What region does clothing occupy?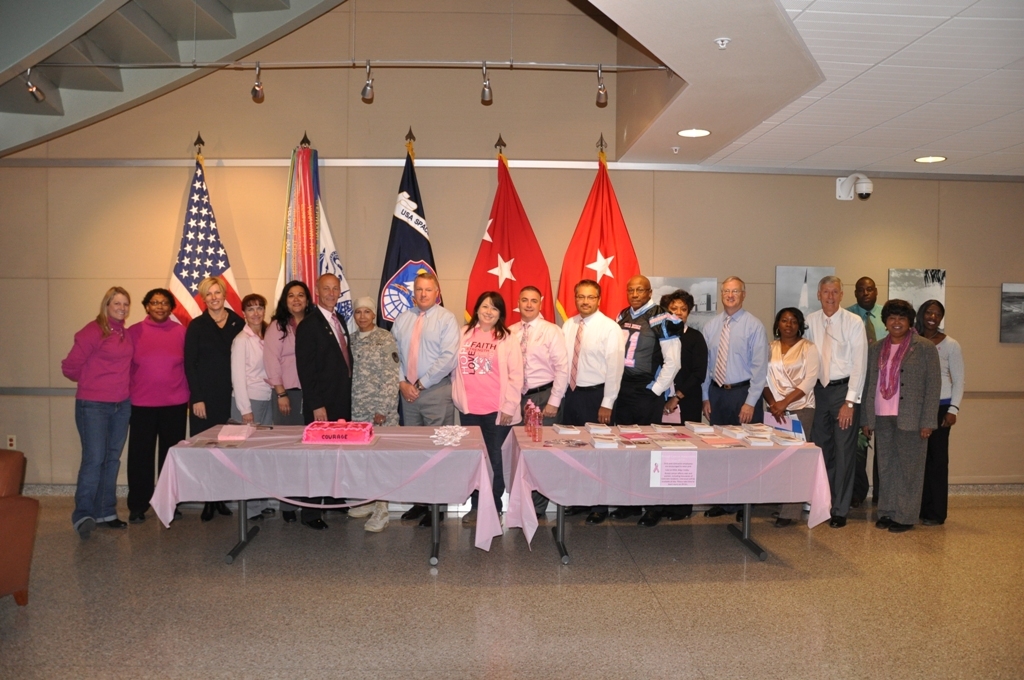
left=706, top=305, right=781, bottom=425.
